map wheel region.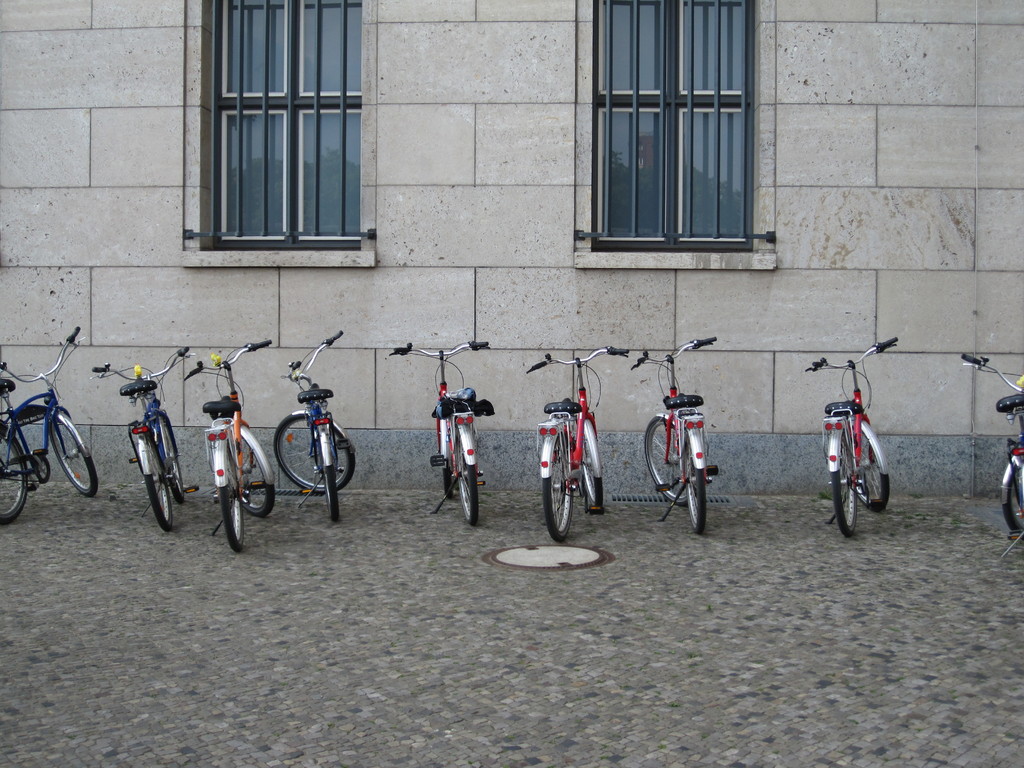
Mapped to 317/423/336/524.
